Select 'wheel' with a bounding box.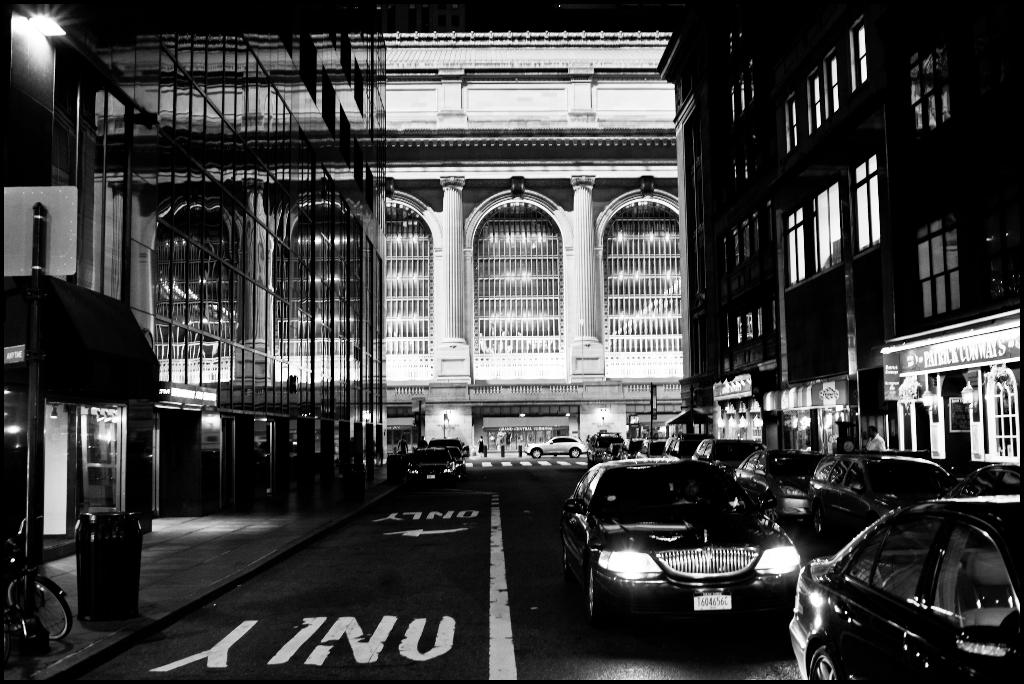
pyautogui.locateOnScreen(588, 566, 604, 619).
